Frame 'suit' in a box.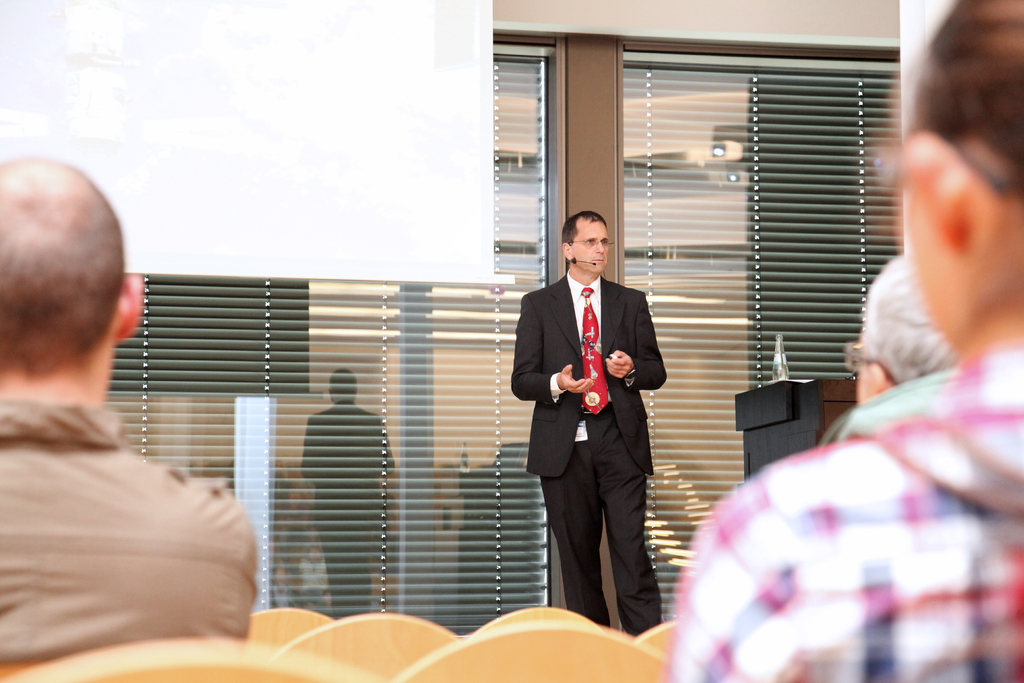
BBox(522, 206, 671, 632).
